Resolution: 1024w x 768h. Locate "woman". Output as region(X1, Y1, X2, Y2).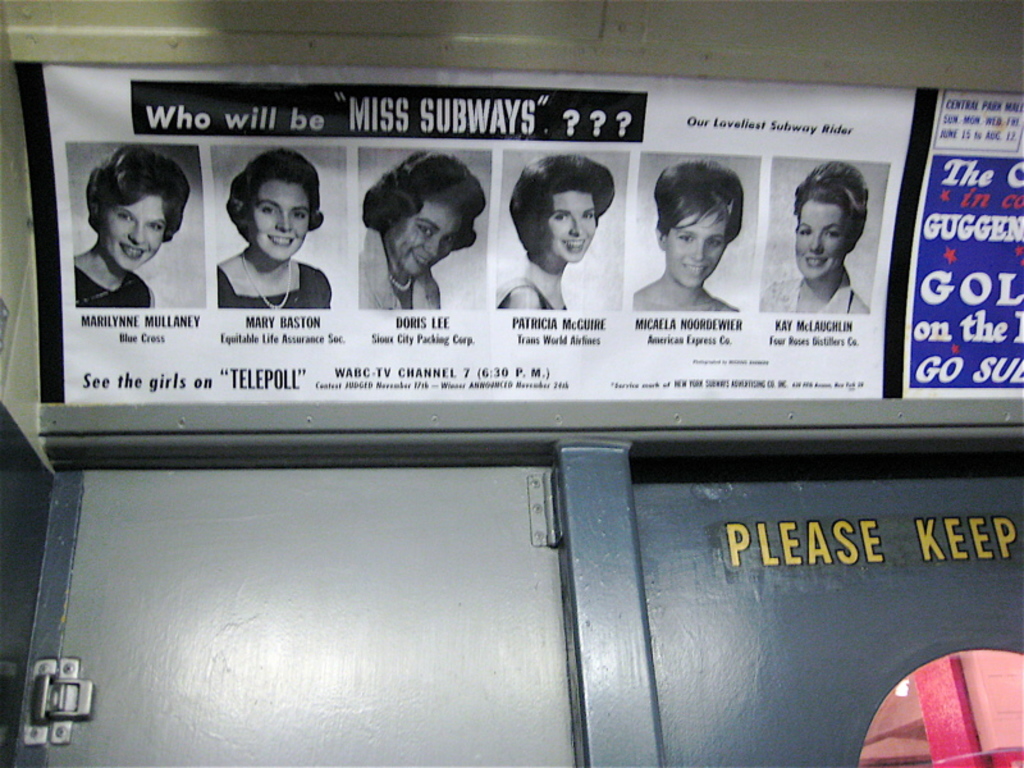
region(362, 152, 484, 316).
